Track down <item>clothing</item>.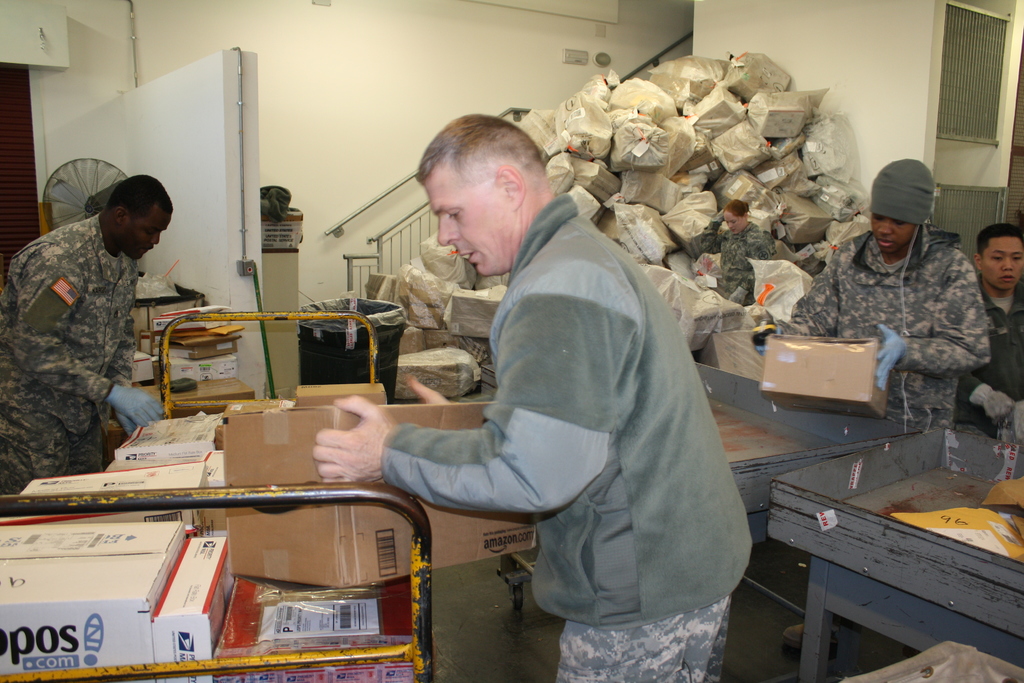
Tracked to x1=364 y1=165 x2=755 y2=652.
